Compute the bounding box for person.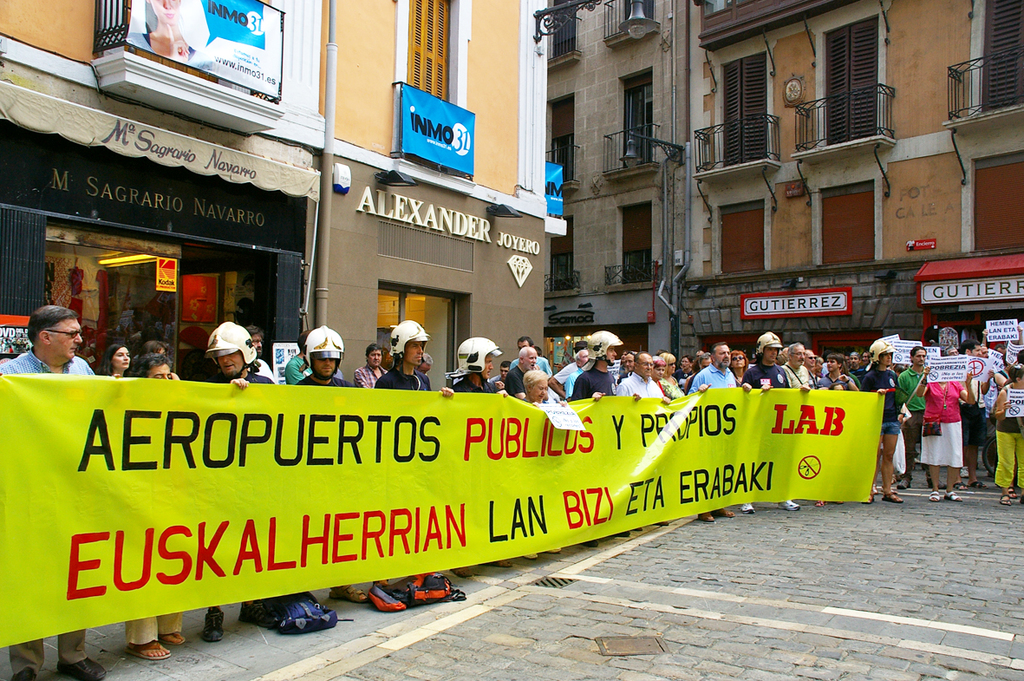
detection(205, 320, 333, 632).
